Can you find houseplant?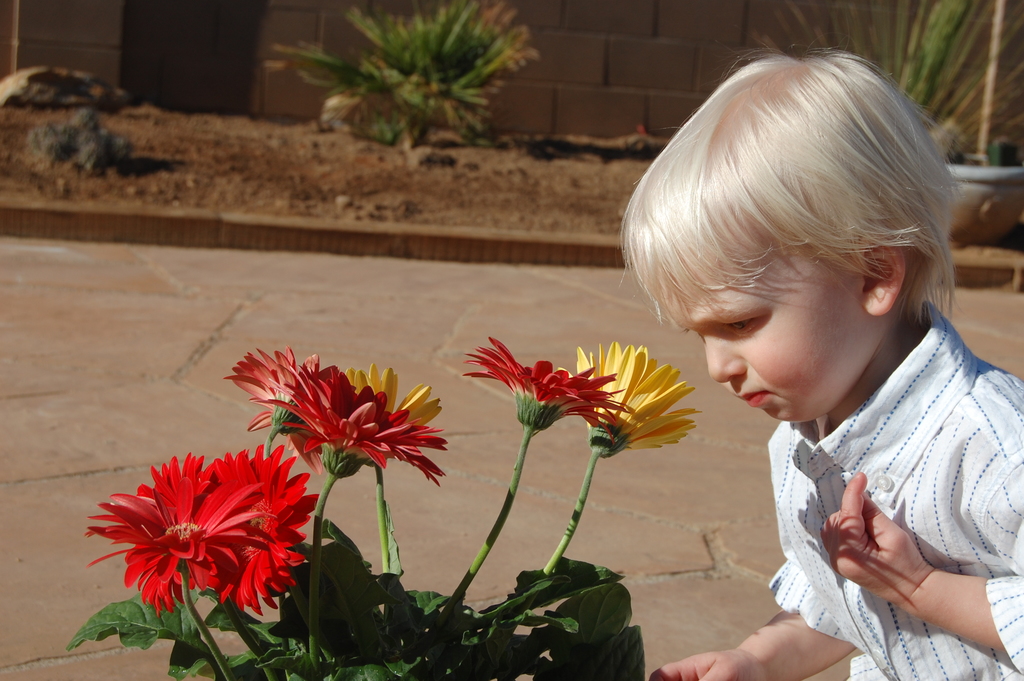
Yes, bounding box: [x1=287, y1=10, x2=550, y2=149].
